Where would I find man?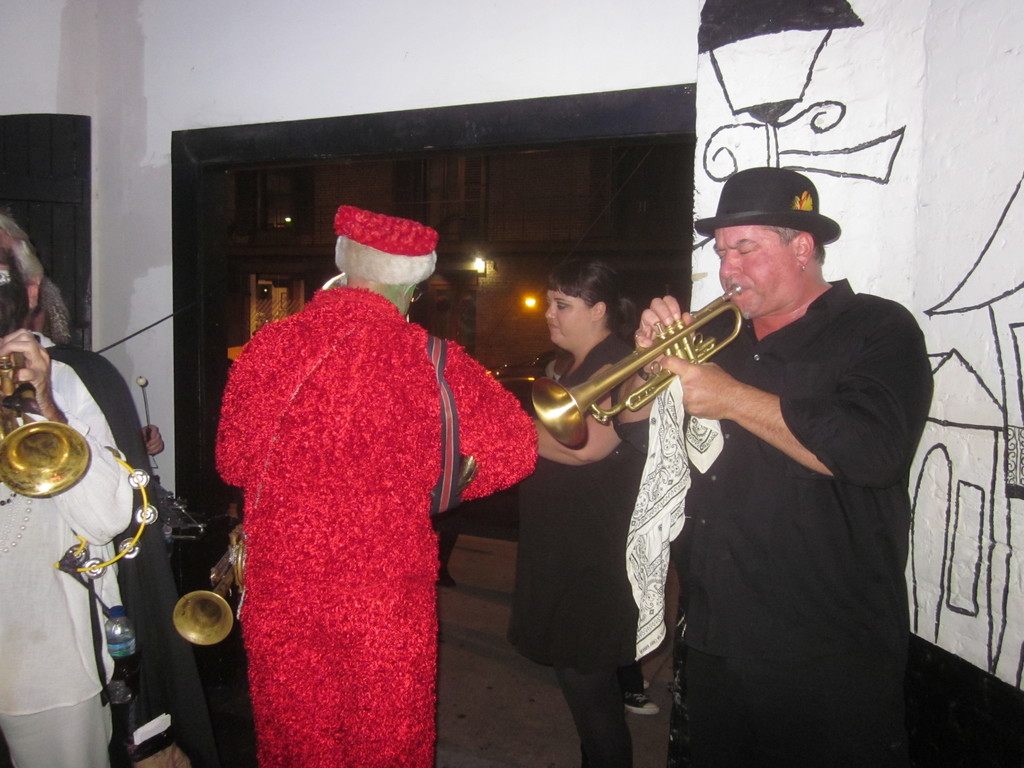
At (213, 200, 538, 767).
